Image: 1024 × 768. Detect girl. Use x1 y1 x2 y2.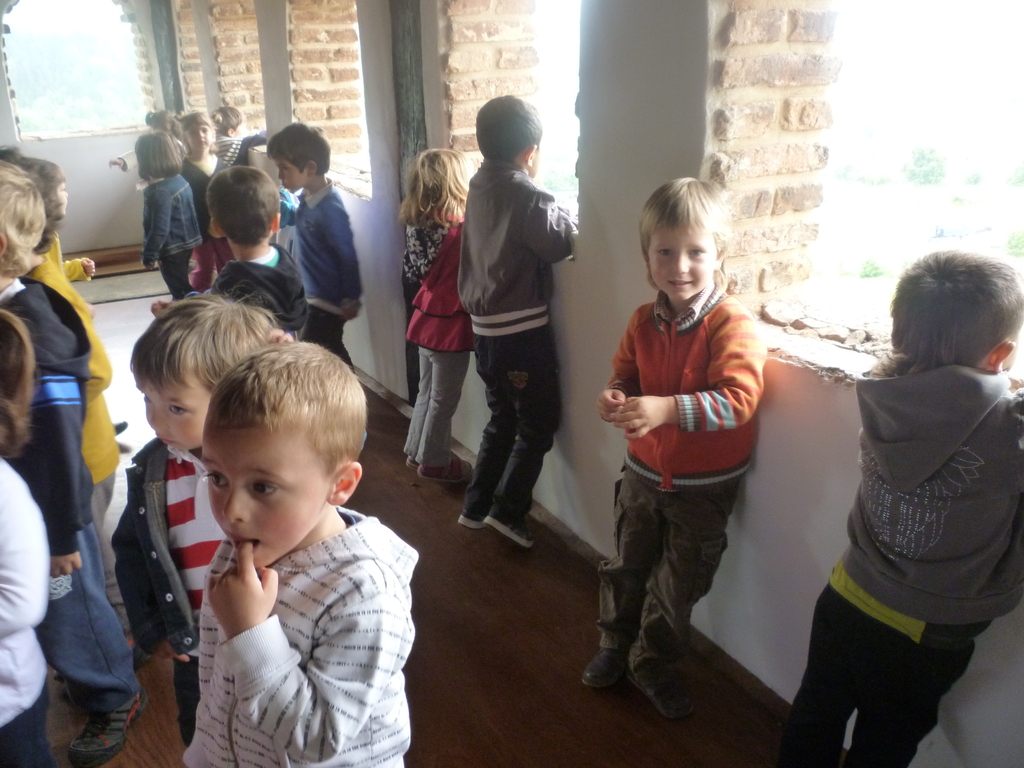
404 145 472 484.
